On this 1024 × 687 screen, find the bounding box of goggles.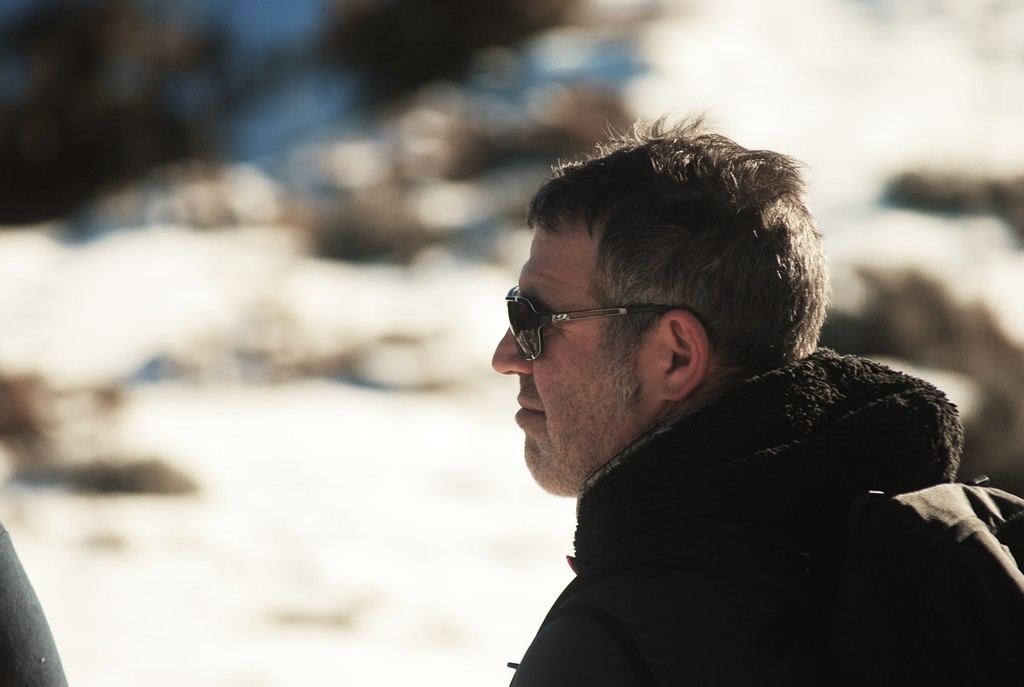
Bounding box: crop(492, 279, 684, 361).
